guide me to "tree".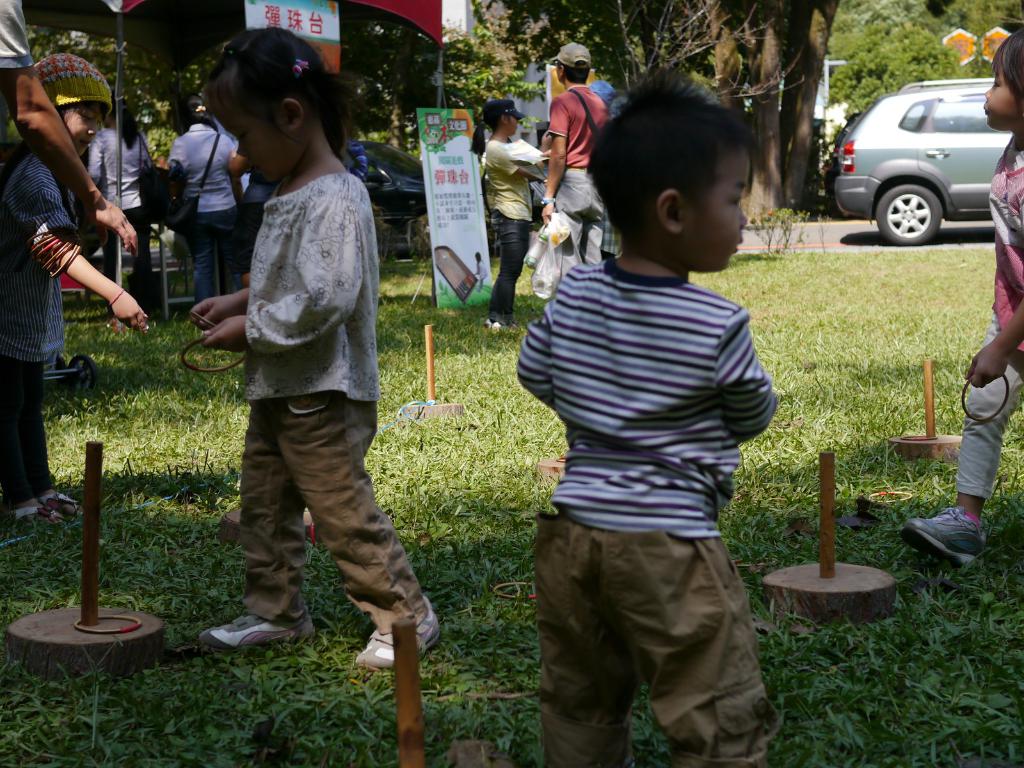
Guidance: (left=476, top=0, right=850, bottom=223).
